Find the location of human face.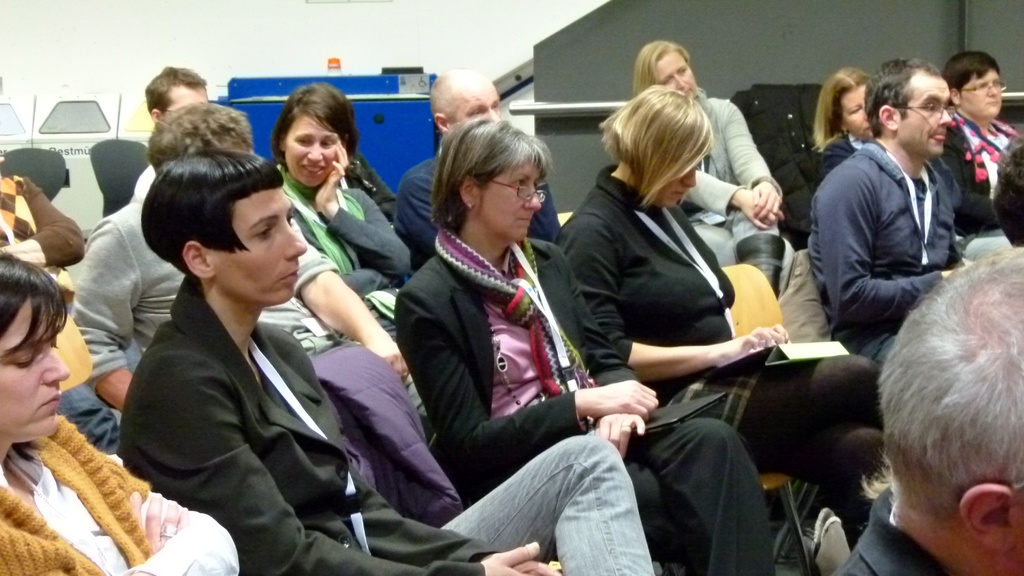
Location: <box>281,108,339,192</box>.
